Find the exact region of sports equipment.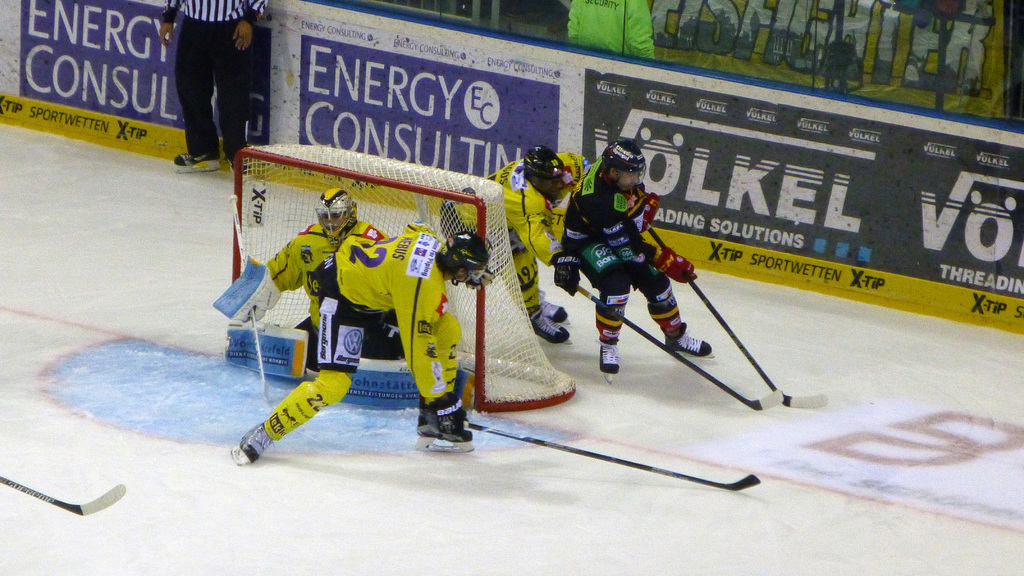
Exact region: bbox=(310, 186, 355, 242).
